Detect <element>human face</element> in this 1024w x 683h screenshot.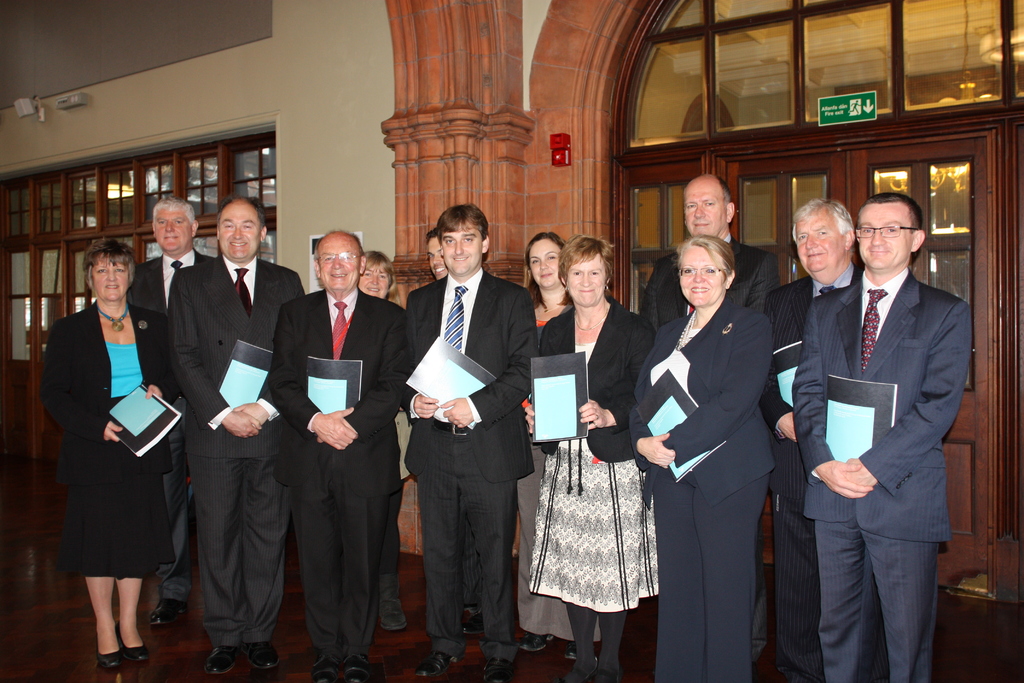
Detection: <bbox>426, 241, 448, 281</bbox>.
